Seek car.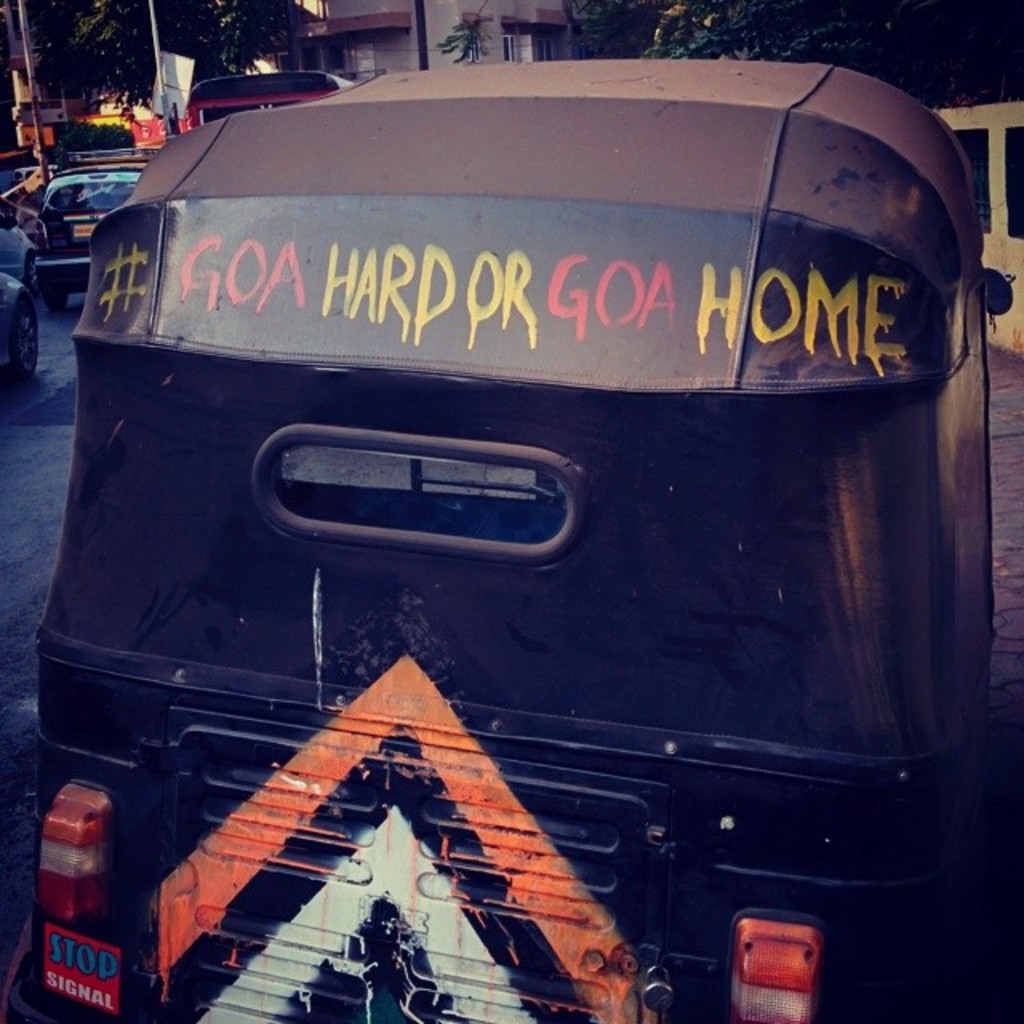
<region>0, 208, 32, 389</region>.
